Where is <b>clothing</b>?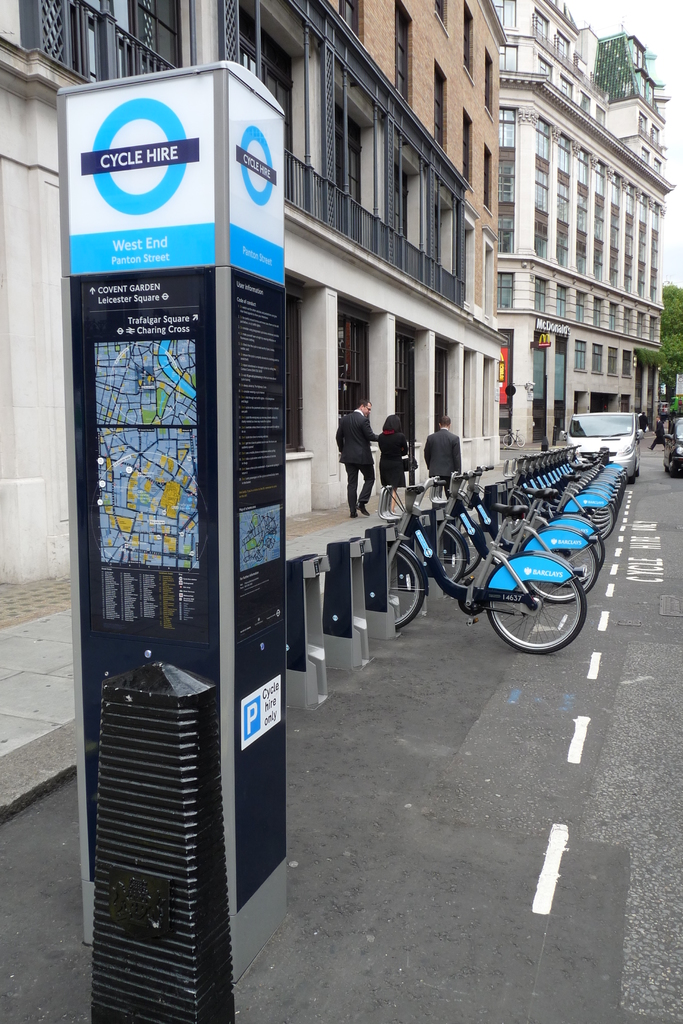
{"left": 646, "top": 419, "right": 666, "bottom": 449}.
